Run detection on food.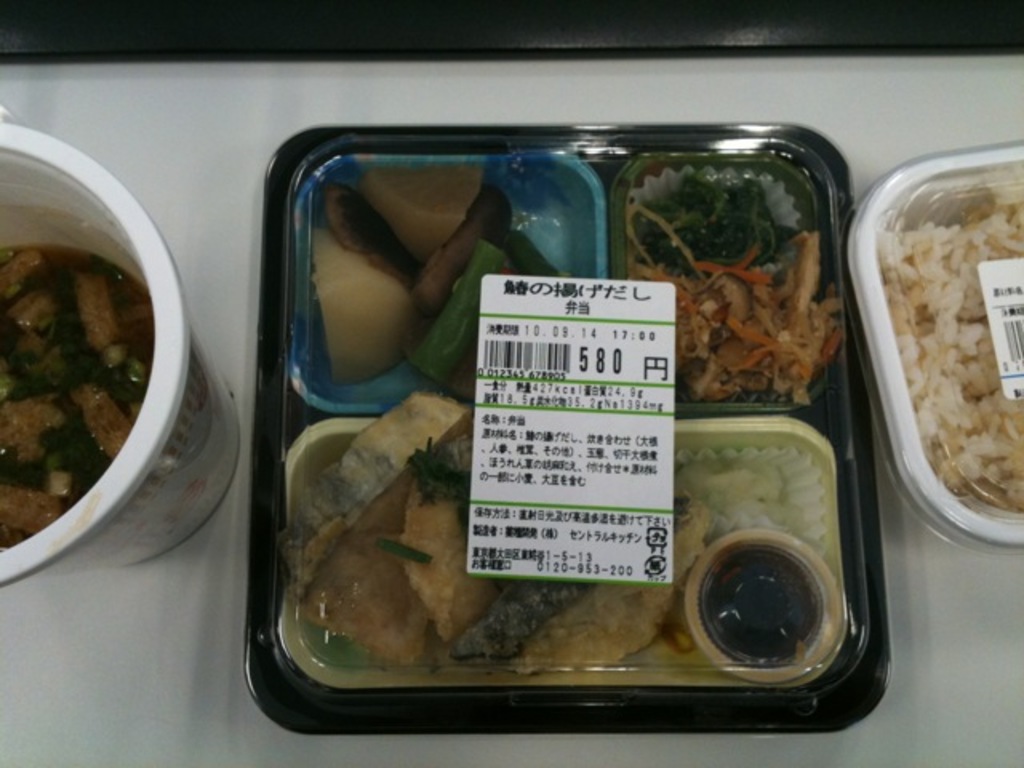
Result: region(312, 162, 562, 406).
